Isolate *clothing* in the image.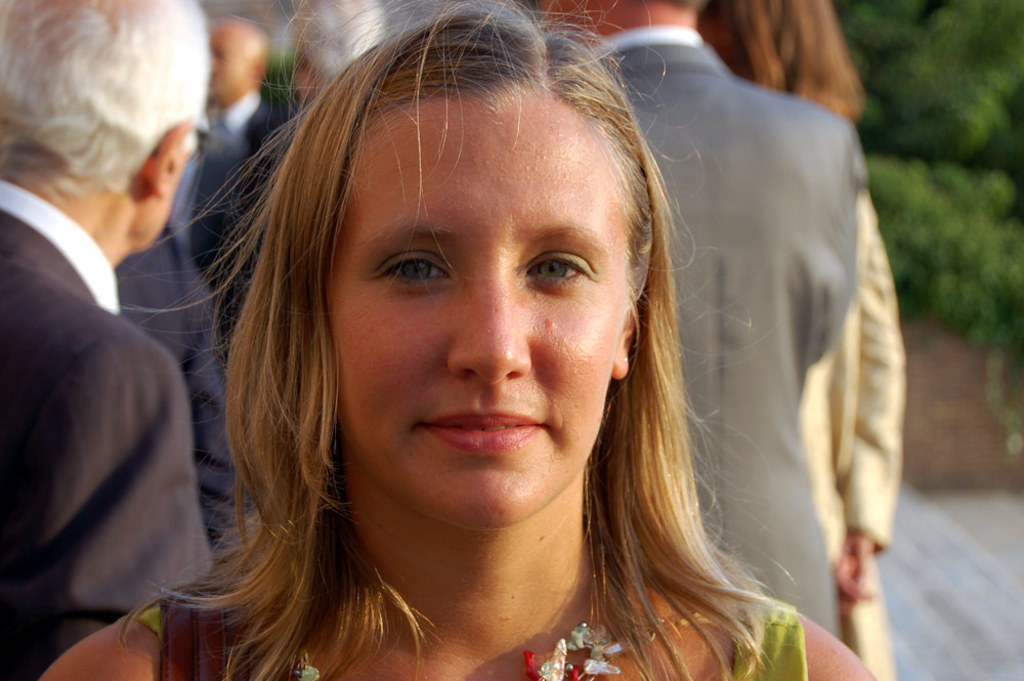
Isolated region: bbox=(186, 88, 279, 294).
